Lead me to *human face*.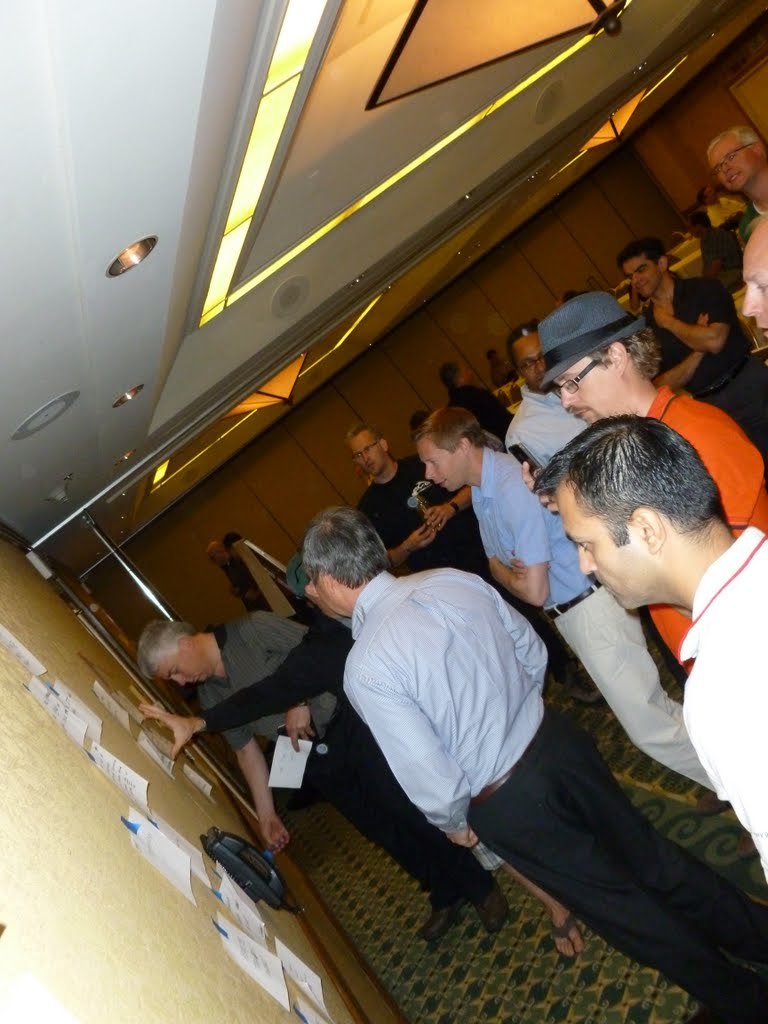
Lead to <bbox>513, 338, 545, 389</bbox>.
